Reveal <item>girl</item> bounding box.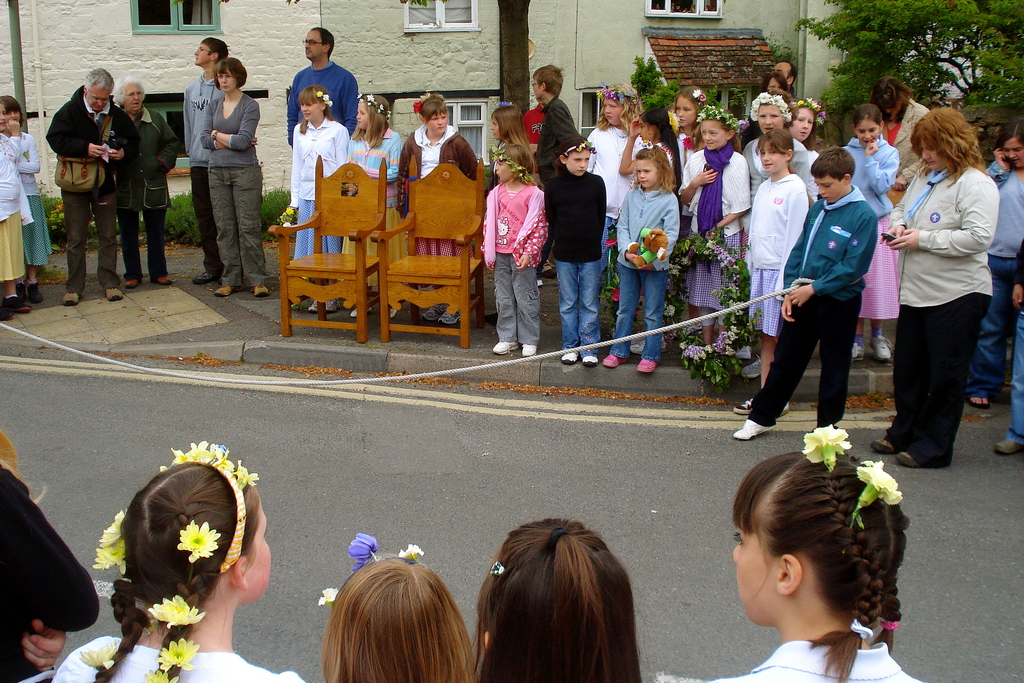
Revealed: BBox(284, 86, 349, 309).
